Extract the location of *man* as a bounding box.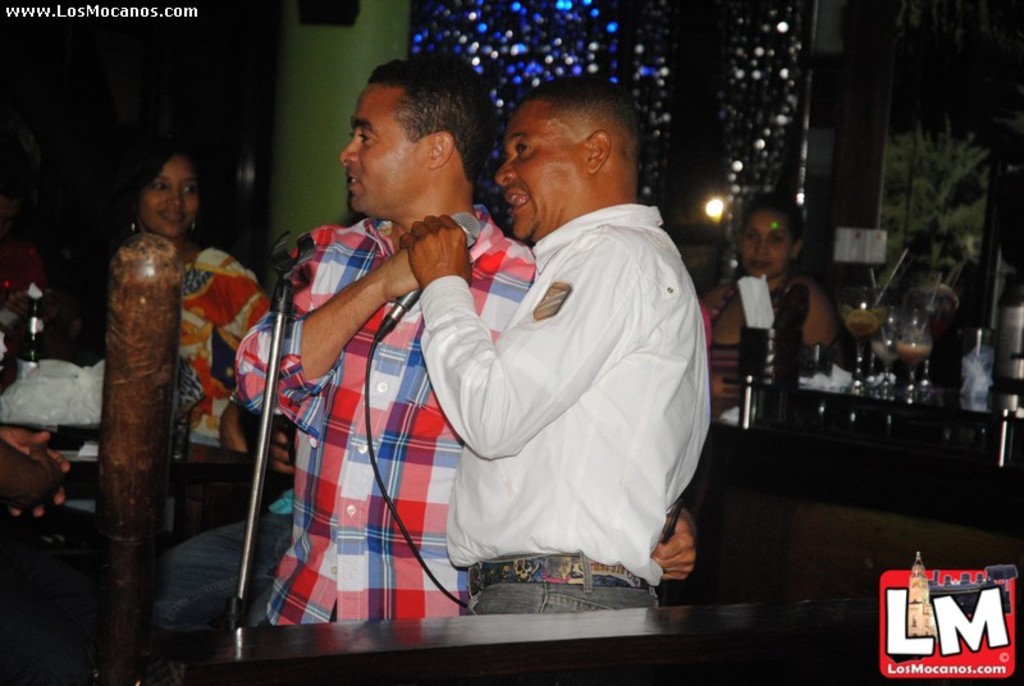
left=228, top=54, right=708, bottom=663.
